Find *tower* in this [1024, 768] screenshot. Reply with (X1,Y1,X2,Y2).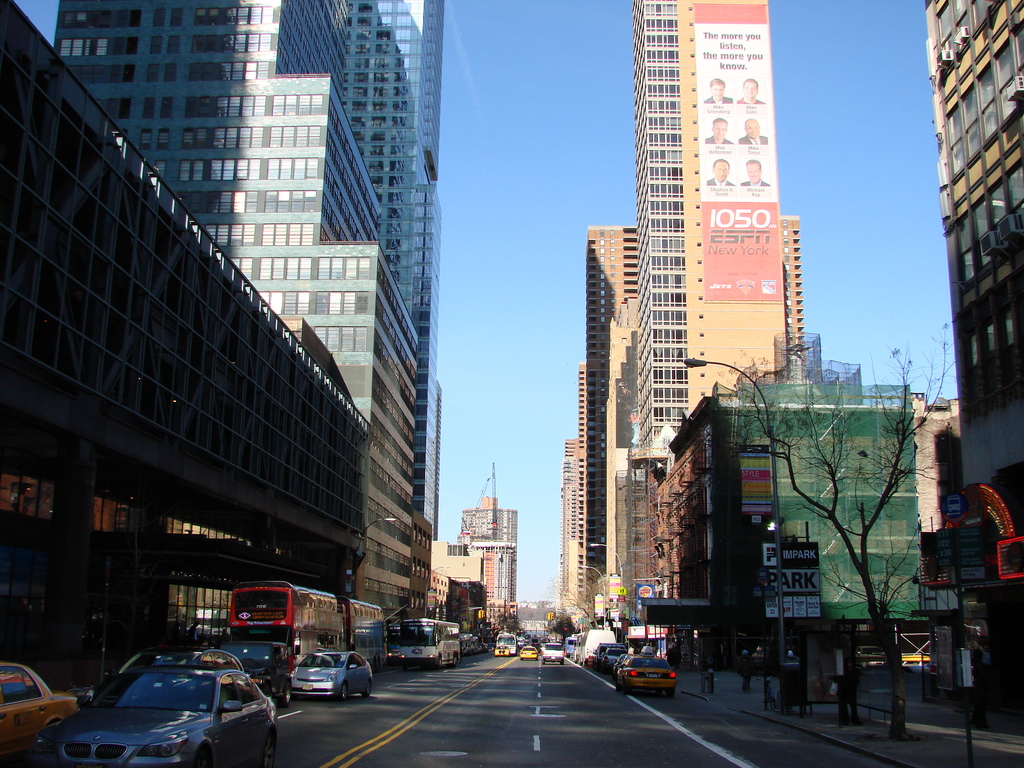
(55,0,445,634).
